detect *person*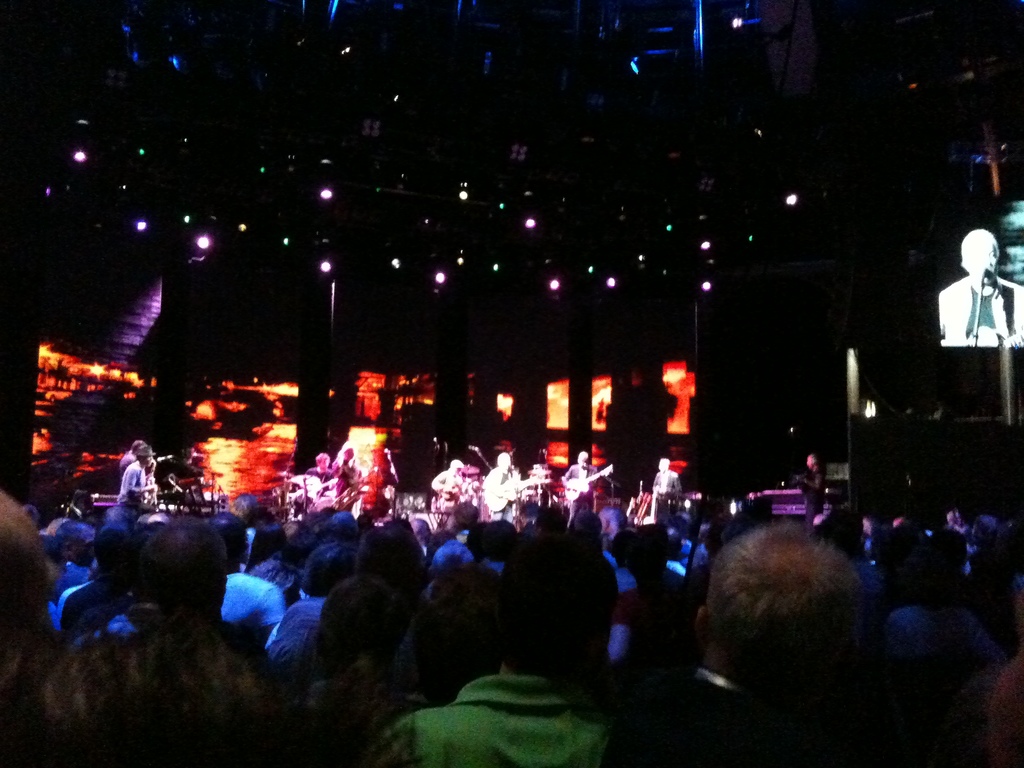
BBox(940, 225, 1023, 346)
